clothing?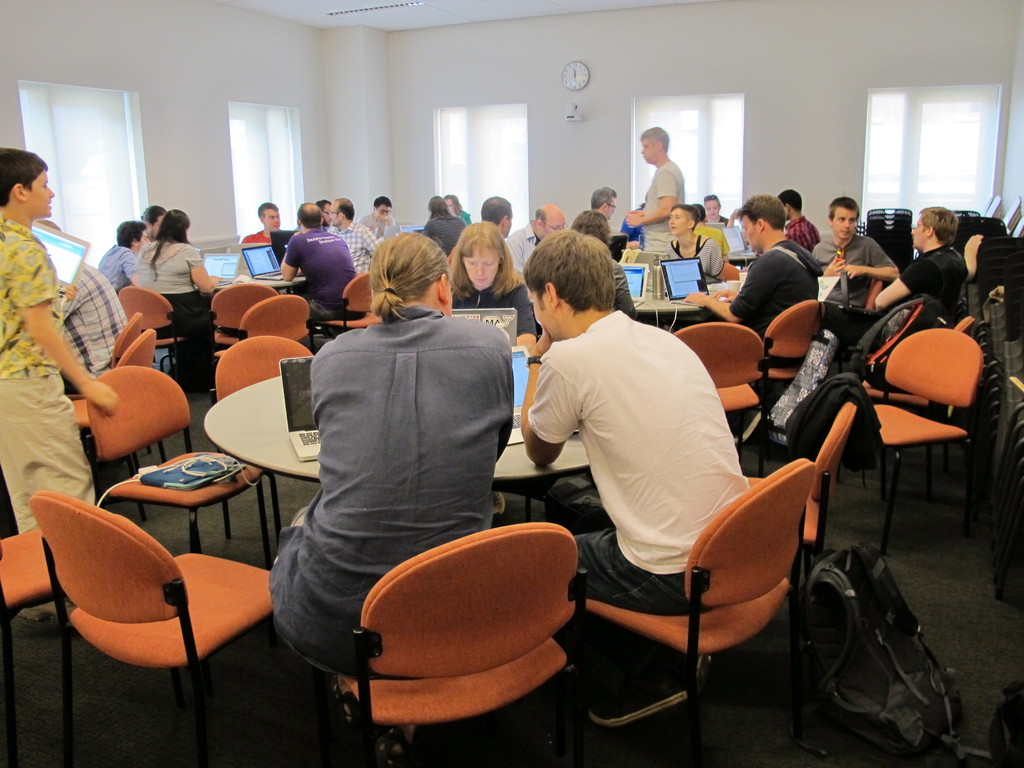
0, 216, 100, 619
